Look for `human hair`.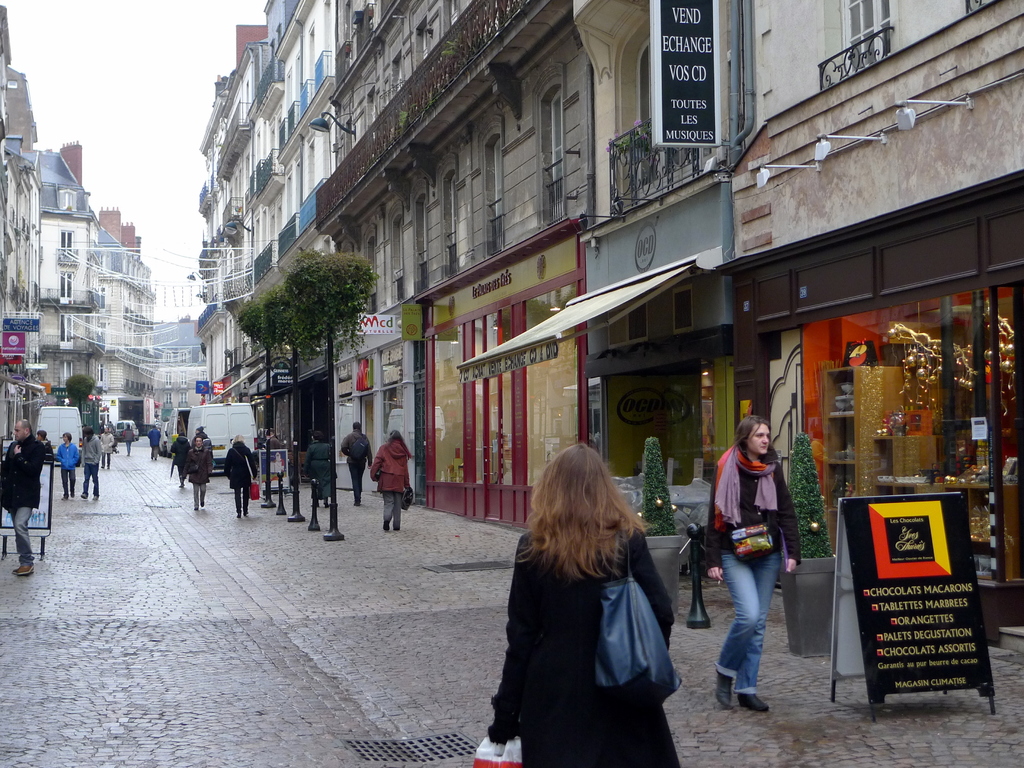
Found: l=519, t=442, r=657, b=580.
